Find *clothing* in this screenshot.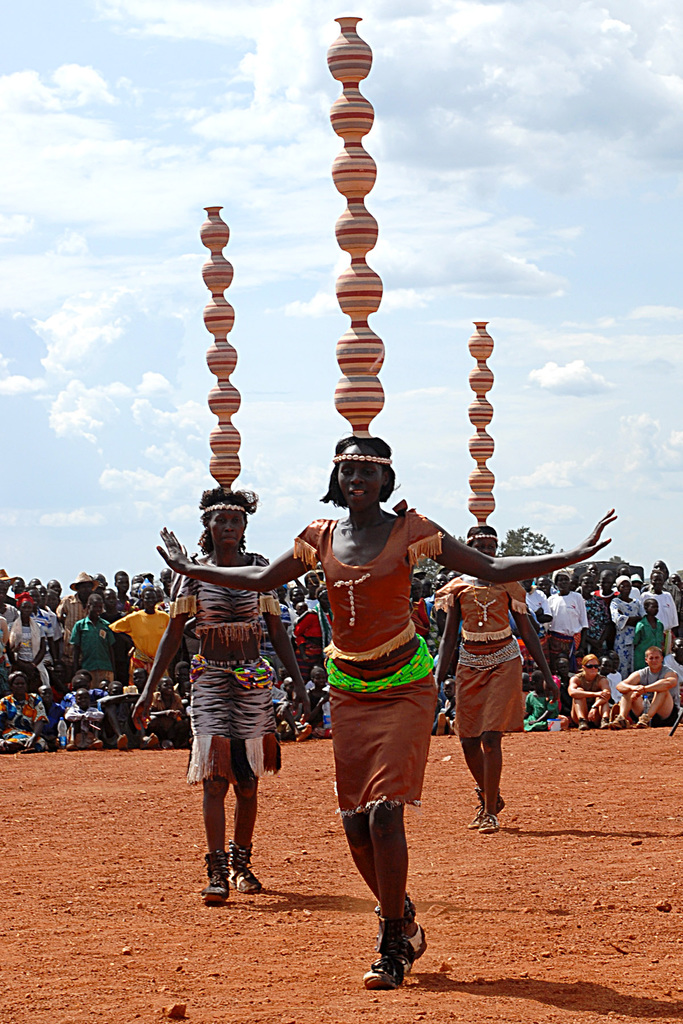
The bounding box for *clothing* is [573, 588, 613, 660].
